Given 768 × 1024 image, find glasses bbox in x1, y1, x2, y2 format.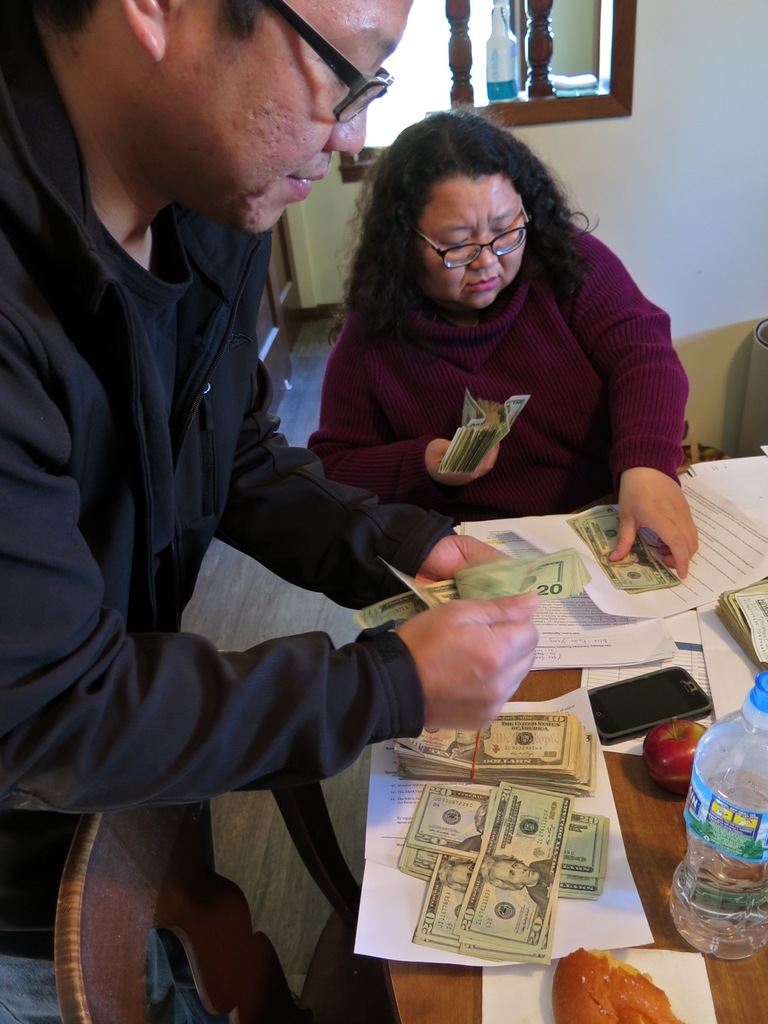
418, 210, 546, 262.
